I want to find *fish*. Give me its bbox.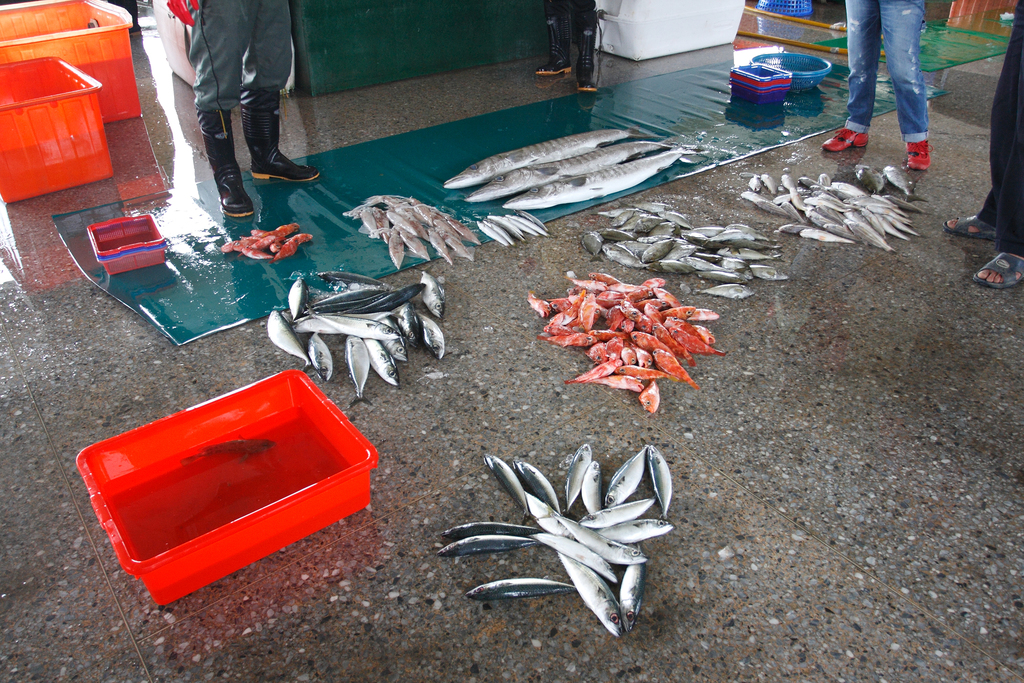
x1=464, y1=577, x2=575, y2=605.
